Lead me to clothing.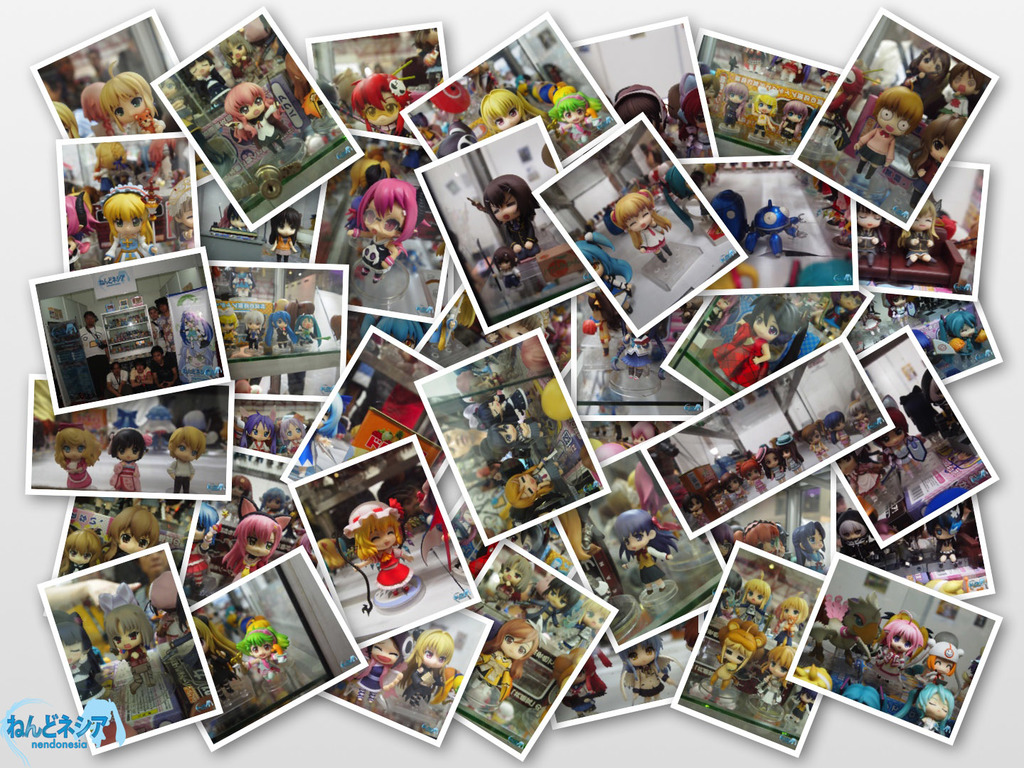
Lead to pyautogui.locateOnScreen(951, 326, 985, 358).
